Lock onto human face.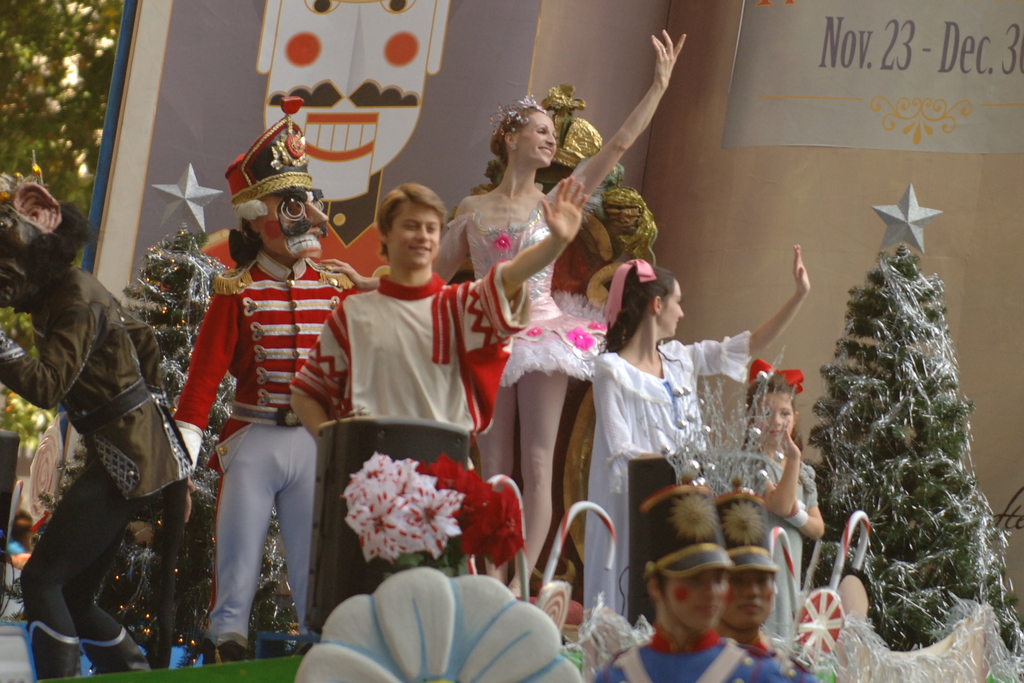
Locked: [267, 188, 330, 248].
